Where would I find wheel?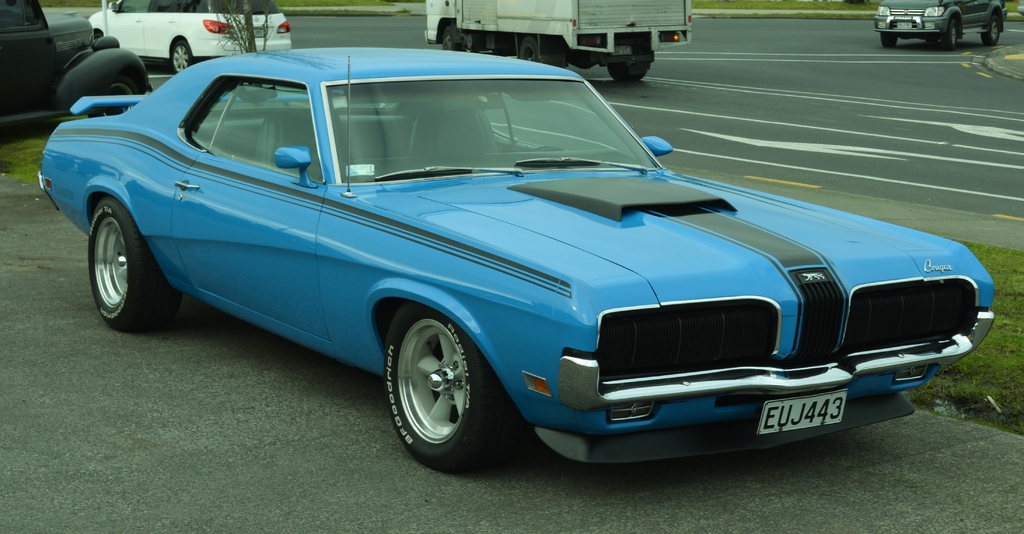
At 609, 62, 655, 84.
